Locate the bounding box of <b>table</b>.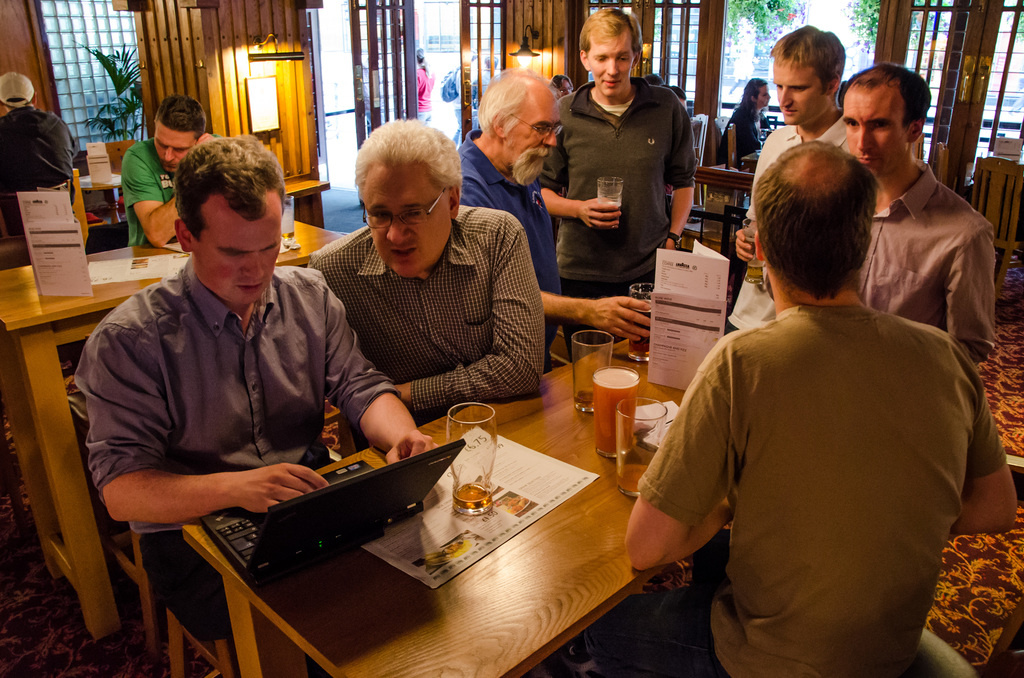
Bounding box: x1=0, y1=208, x2=355, y2=633.
